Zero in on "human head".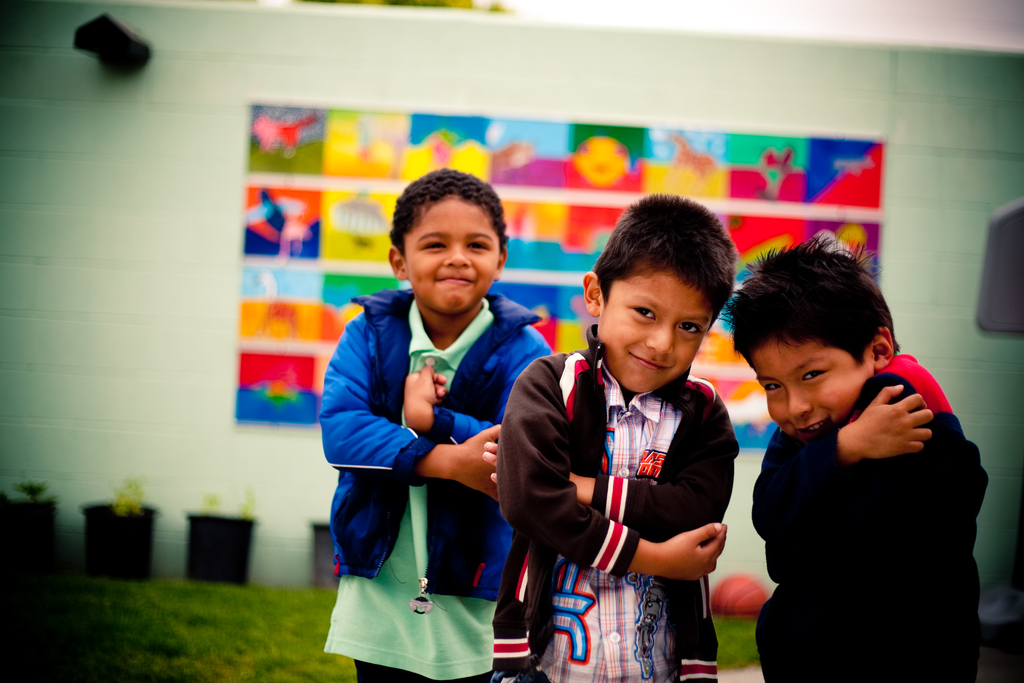
Zeroed in: Rect(722, 242, 902, 436).
